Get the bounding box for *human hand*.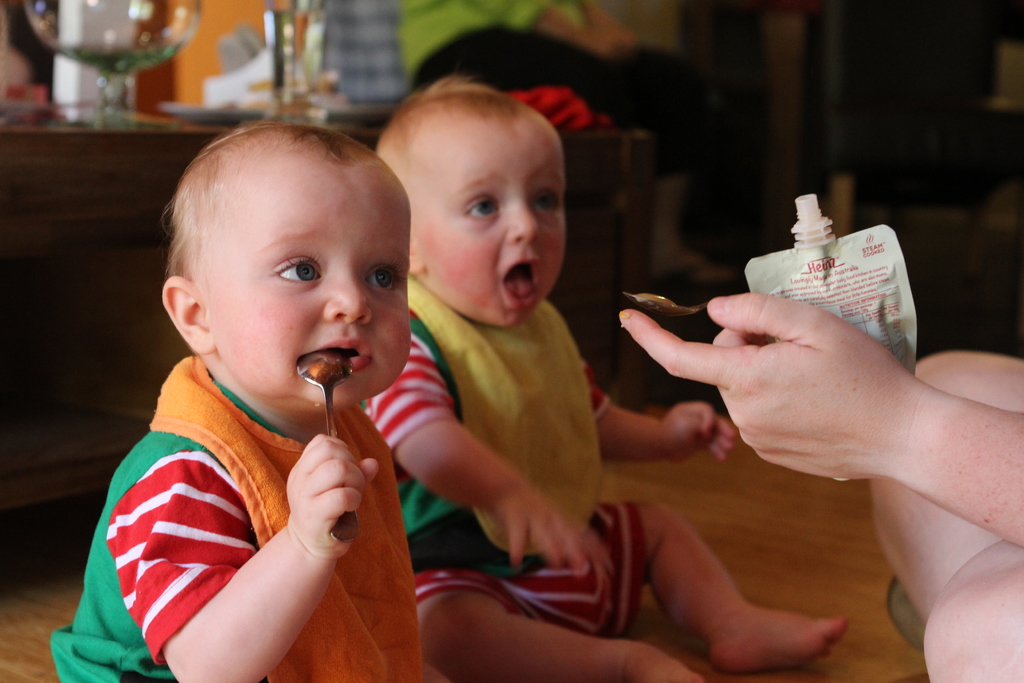
bbox=(492, 484, 611, 583).
